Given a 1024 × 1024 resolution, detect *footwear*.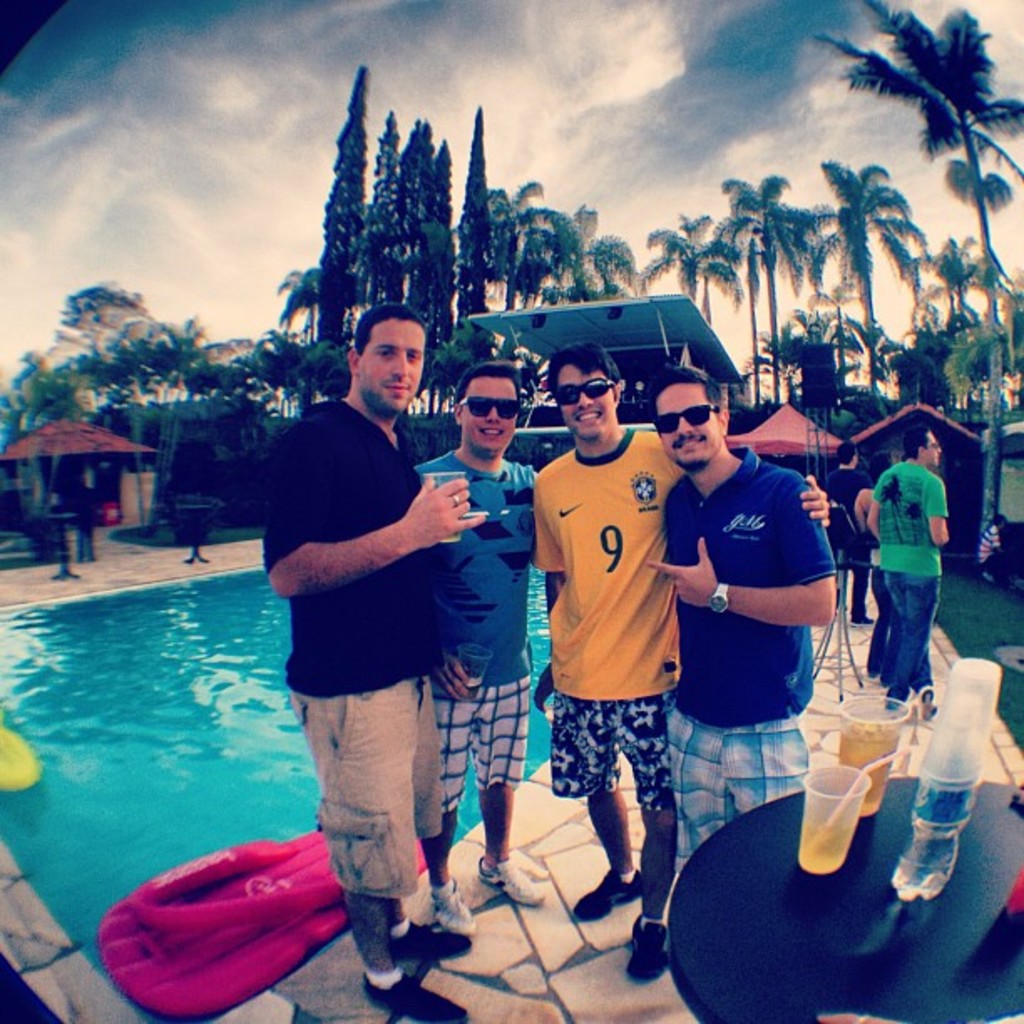
crop(627, 910, 668, 982).
